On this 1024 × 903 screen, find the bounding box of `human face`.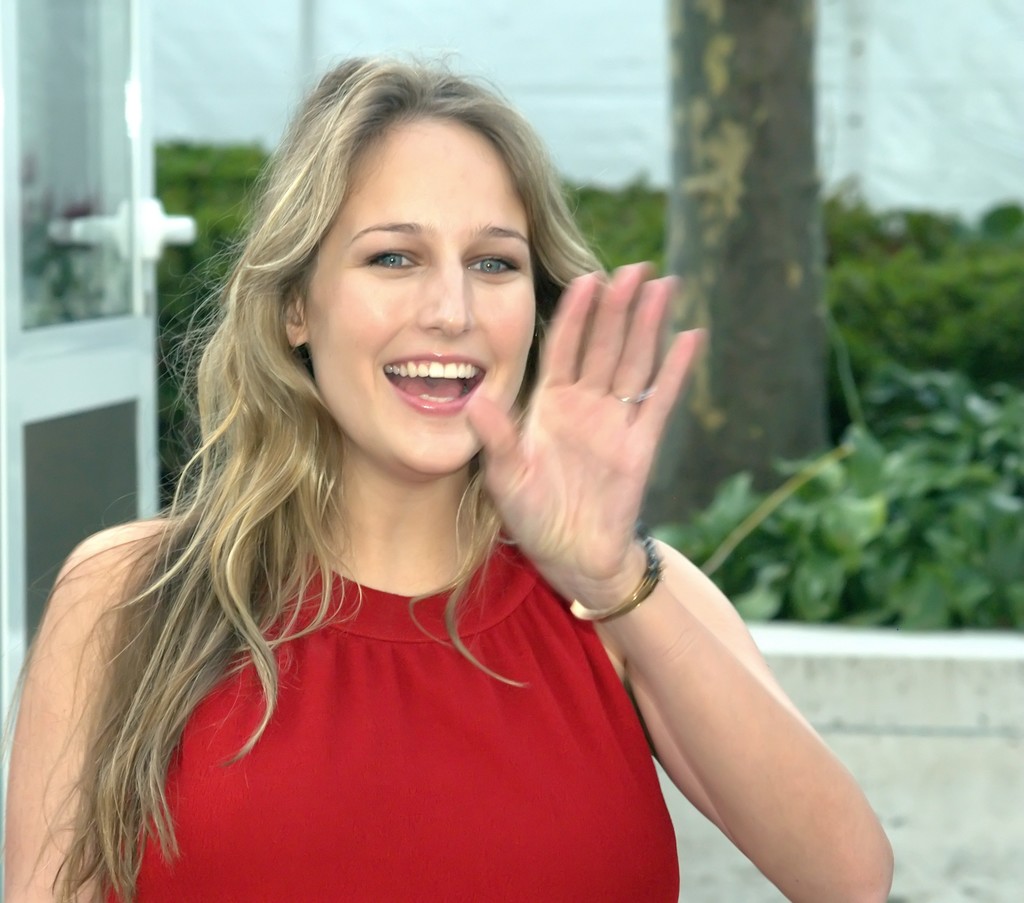
Bounding box: 314/102/539/470.
